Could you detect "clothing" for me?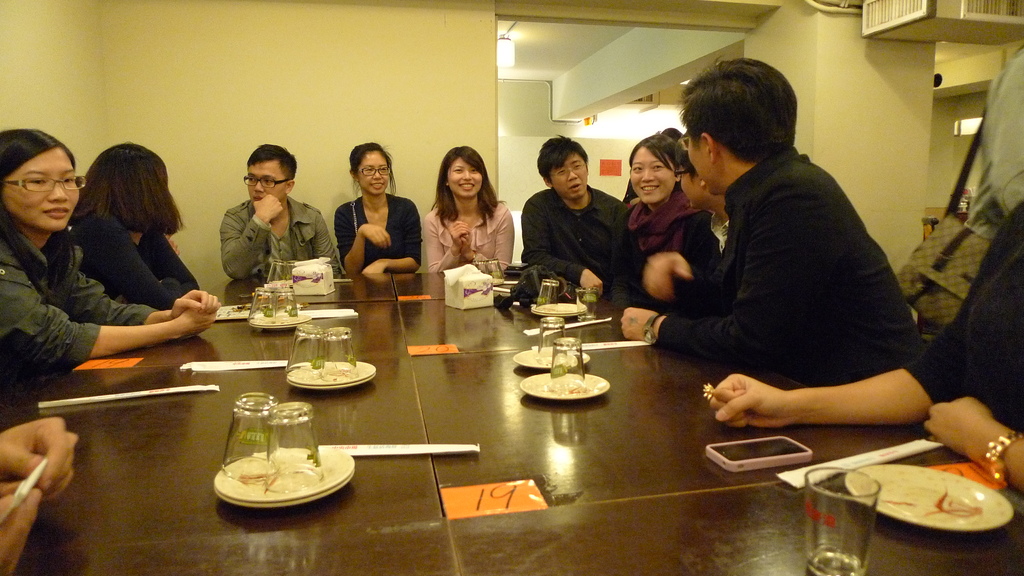
Detection result: locate(513, 159, 631, 303).
